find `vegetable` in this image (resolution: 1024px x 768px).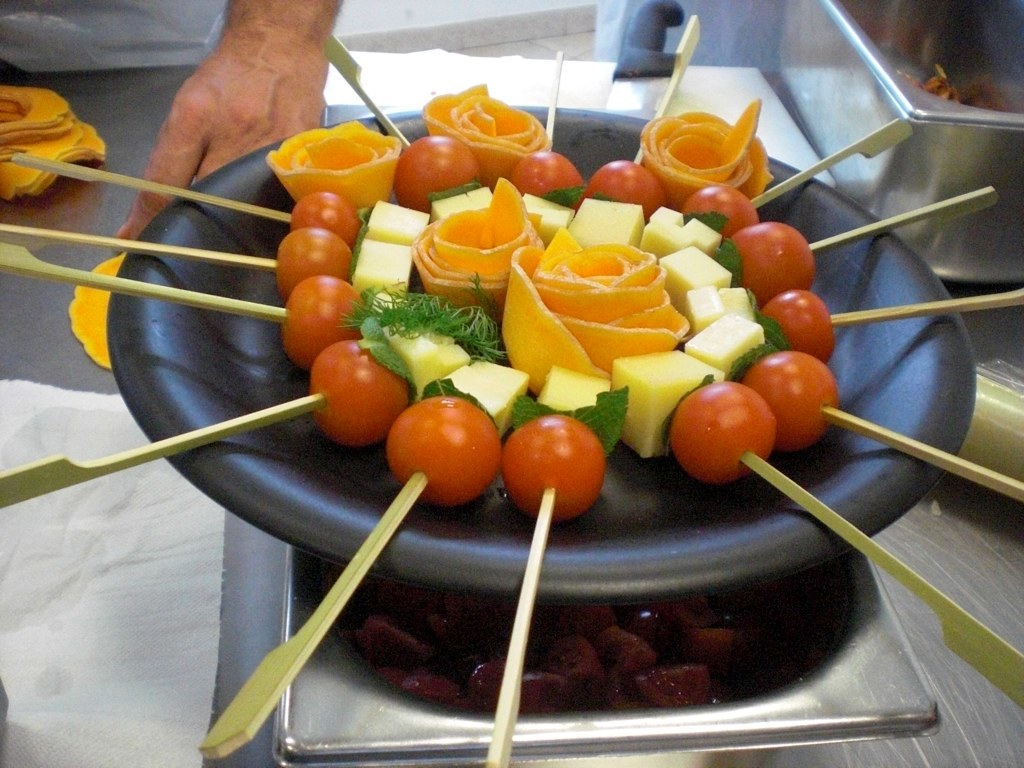
locate(762, 289, 839, 362).
